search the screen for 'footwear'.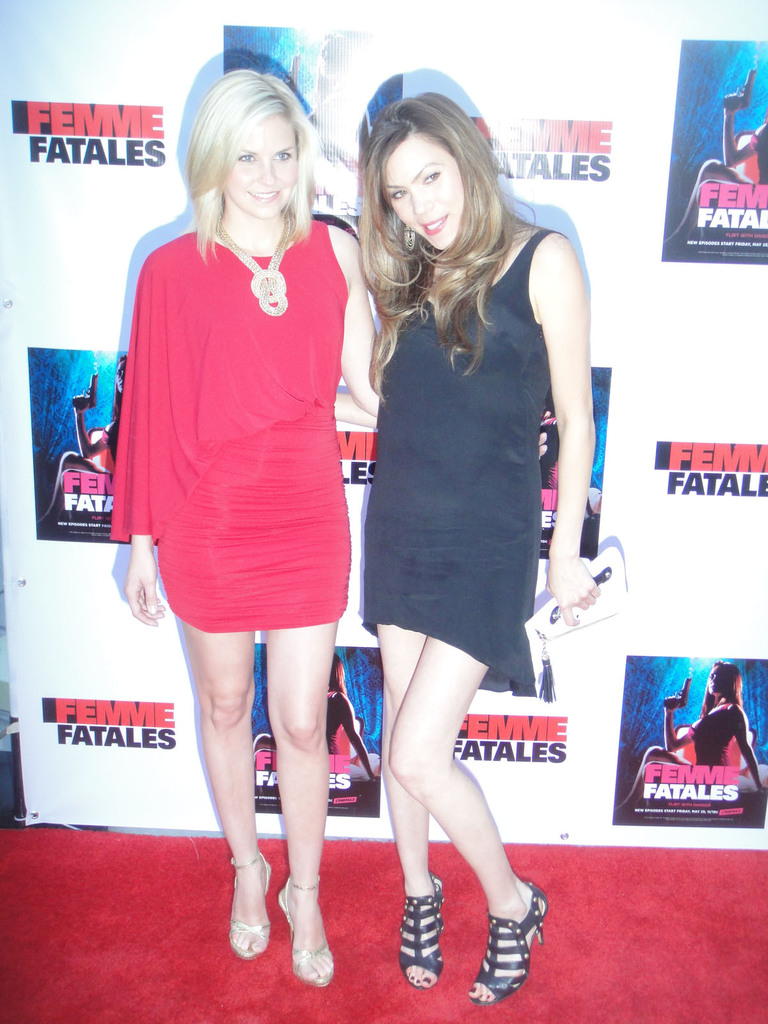
Found at locate(229, 854, 268, 957).
